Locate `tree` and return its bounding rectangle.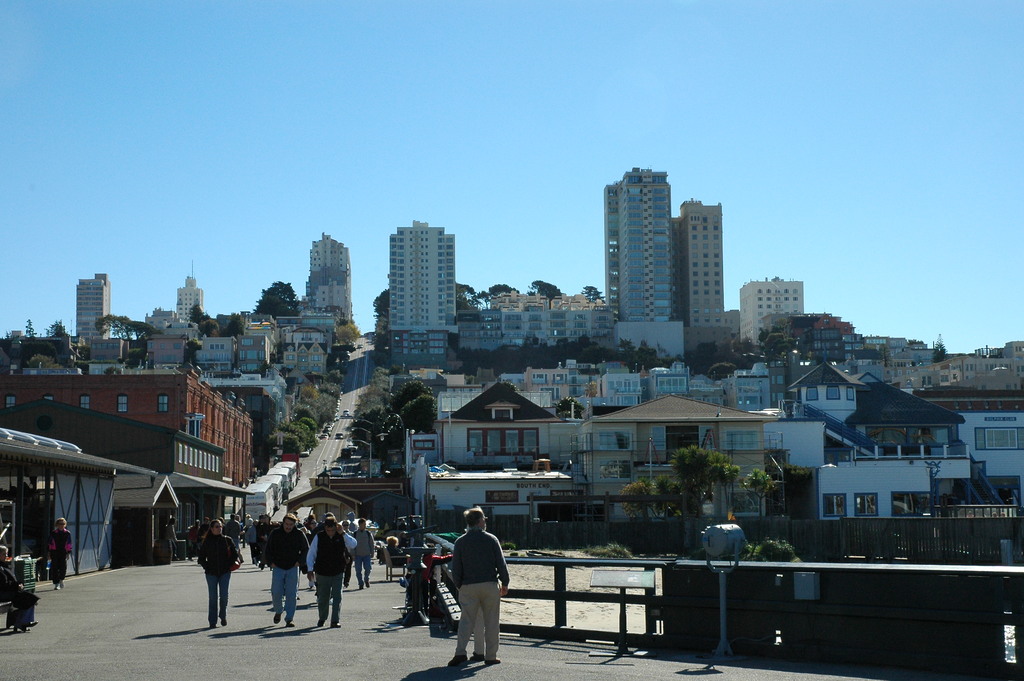
<bbox>655, 477, 687, 523</bbox>.
